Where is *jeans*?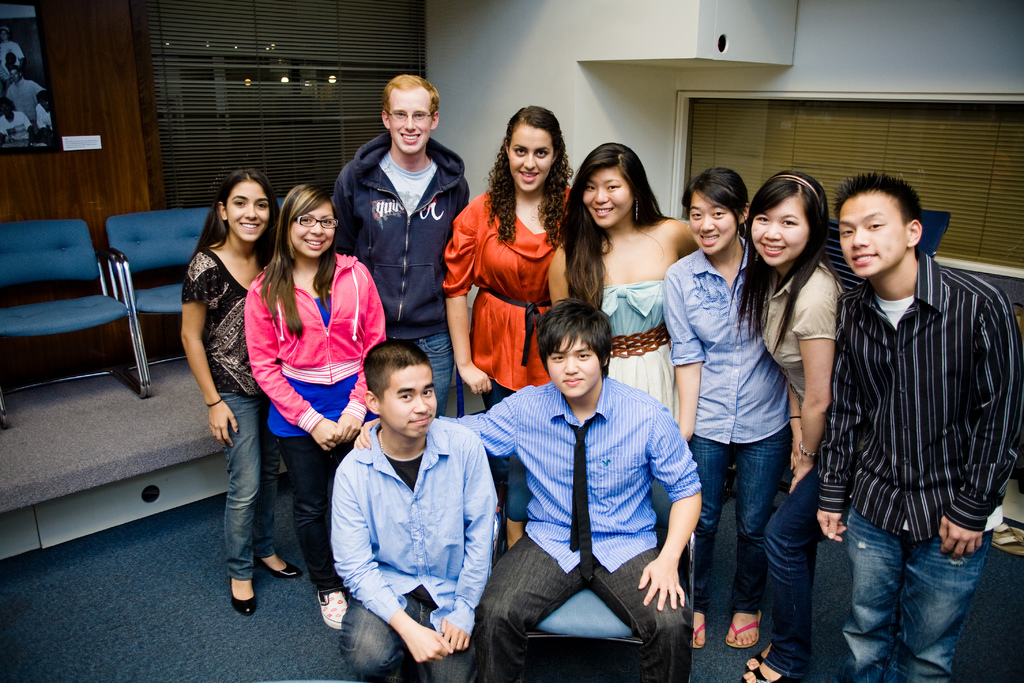
bbox=[342, 601, 471, 681].
